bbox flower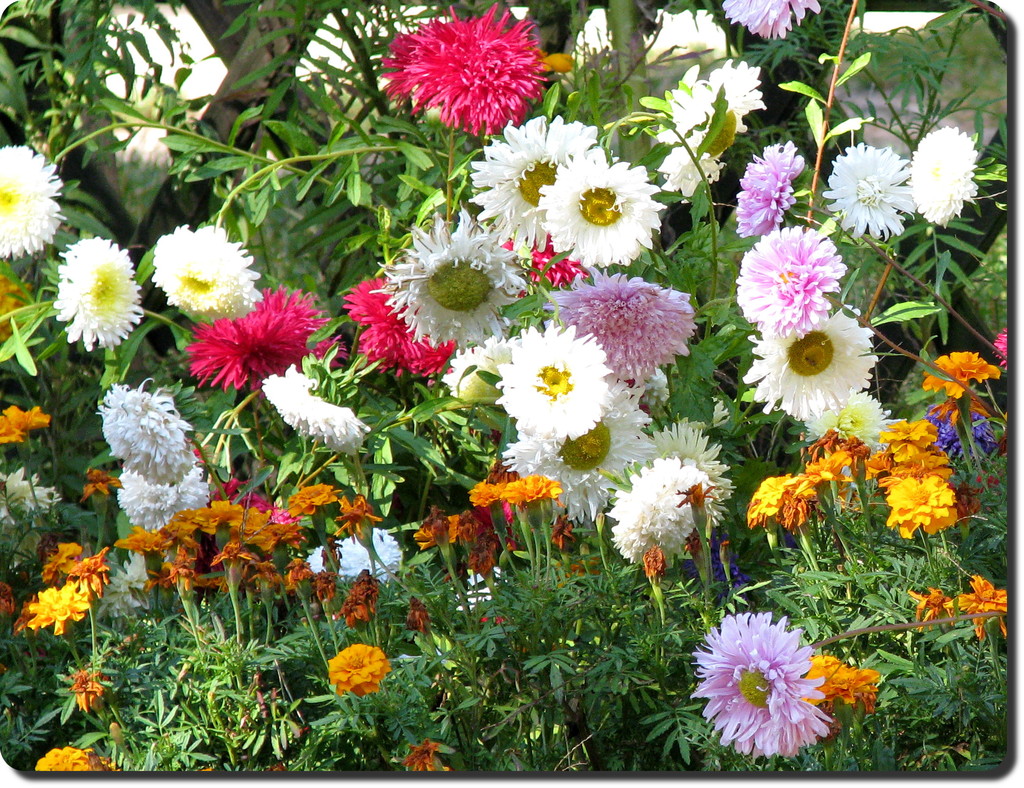
box=[448, 320, 514, 407]
